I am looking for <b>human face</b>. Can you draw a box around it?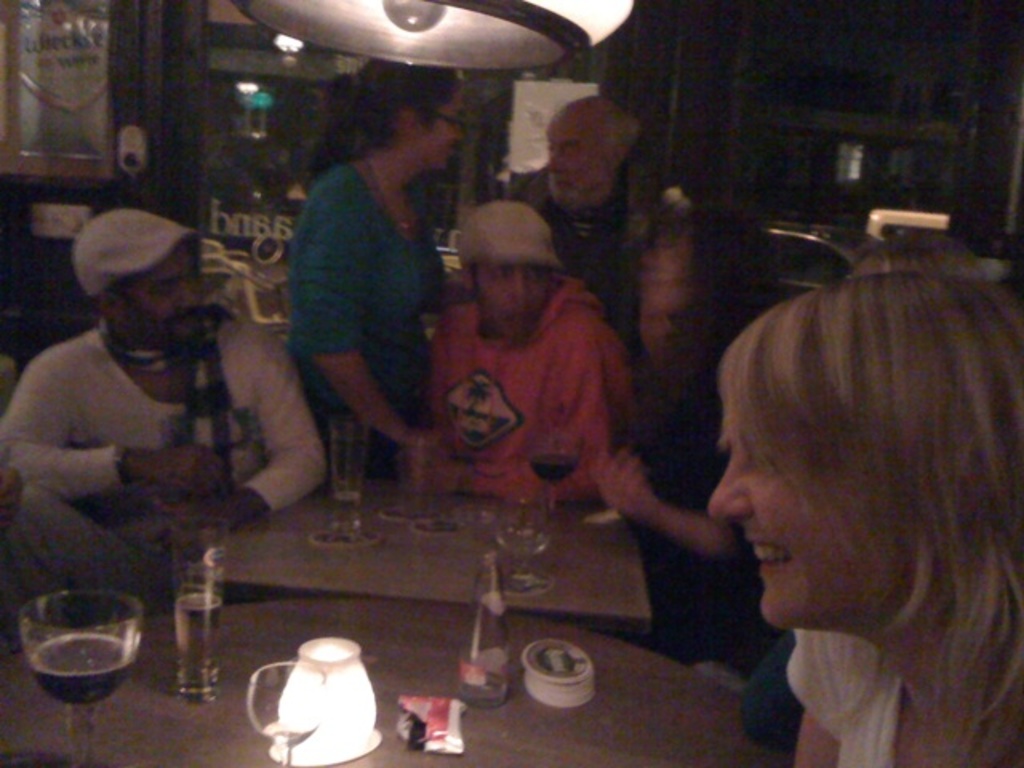
Sure, the bounding box is Rect(544, 110, 622, 200).
